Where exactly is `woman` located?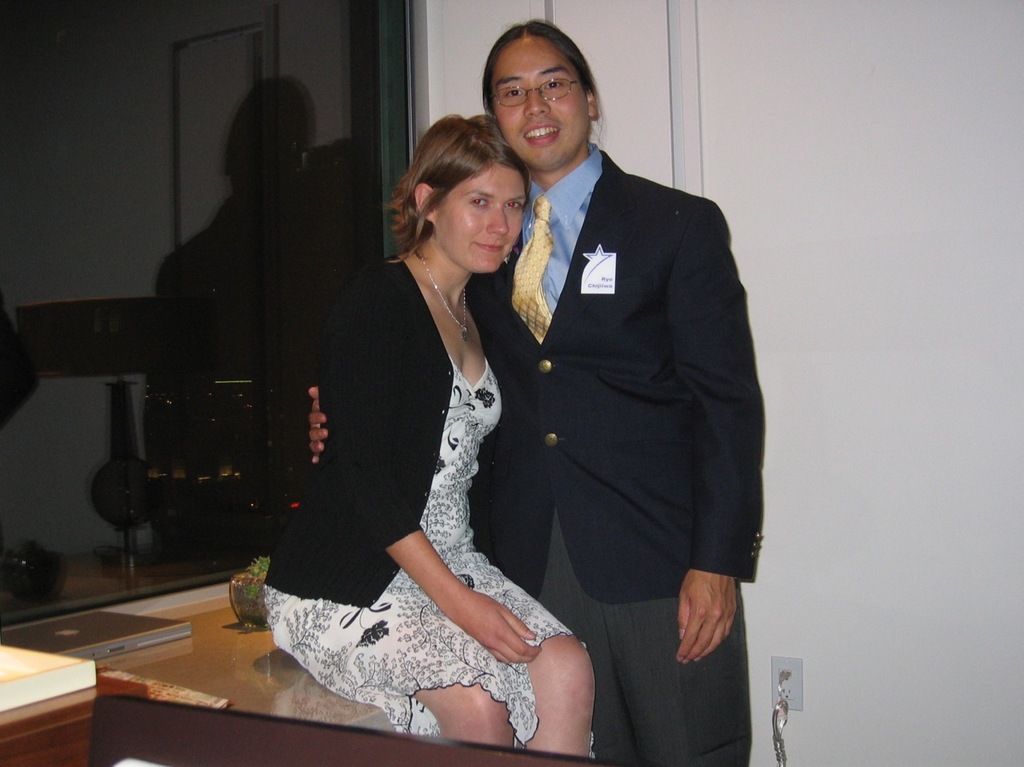
Its bounding box is crop(288, 91, 565, 741).
